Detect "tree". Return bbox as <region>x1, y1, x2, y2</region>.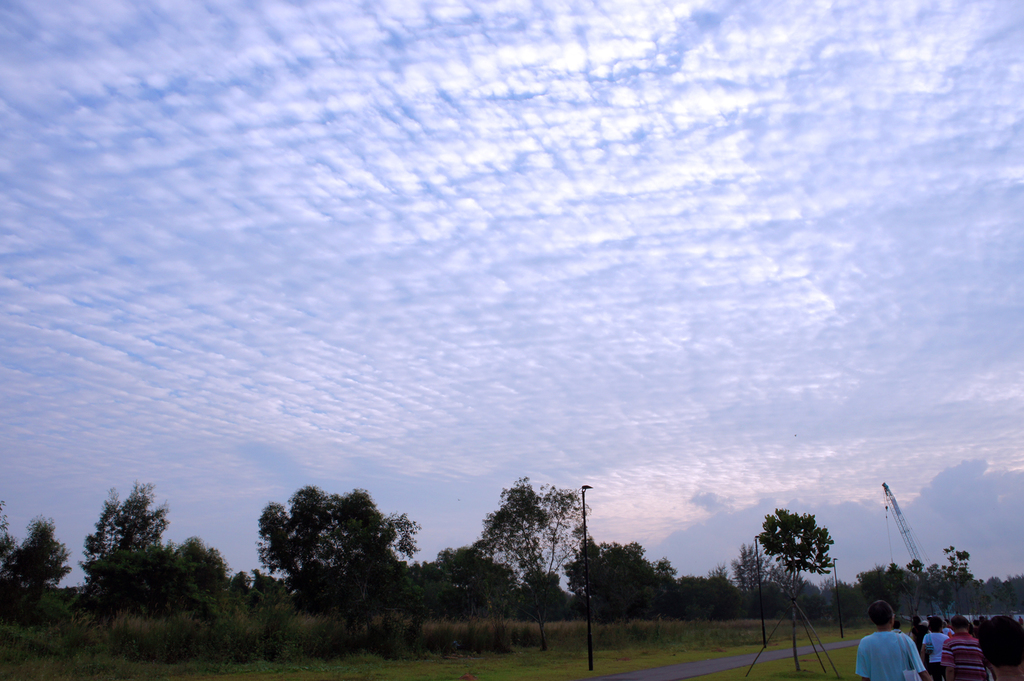
<region>494, 568, 595, 623</region>.
